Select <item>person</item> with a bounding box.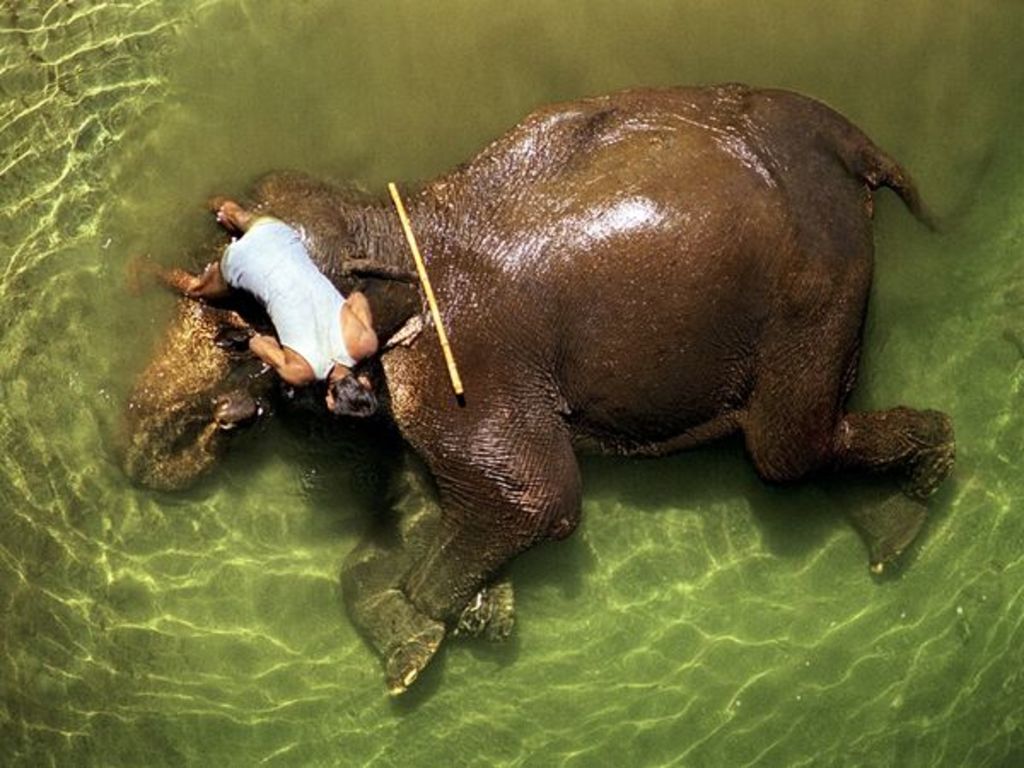
pyautogui.locateOnScreen(121, 191, 379, 420).
